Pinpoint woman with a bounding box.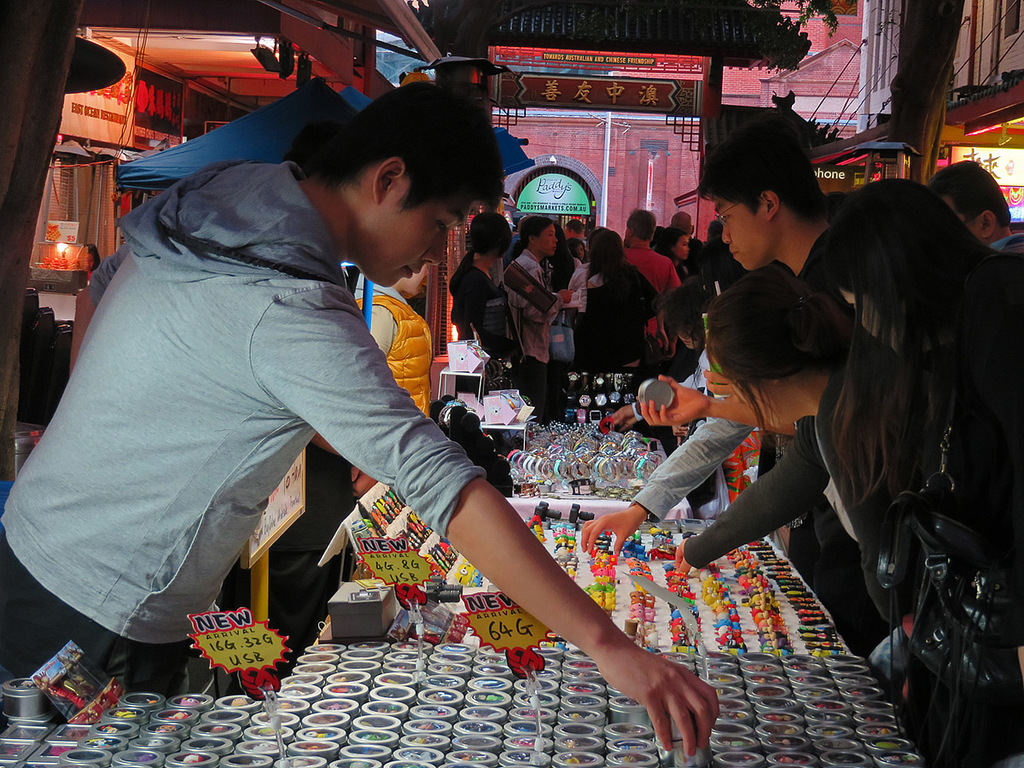
(x1=576, y1=224, x2=664, y2=369).
